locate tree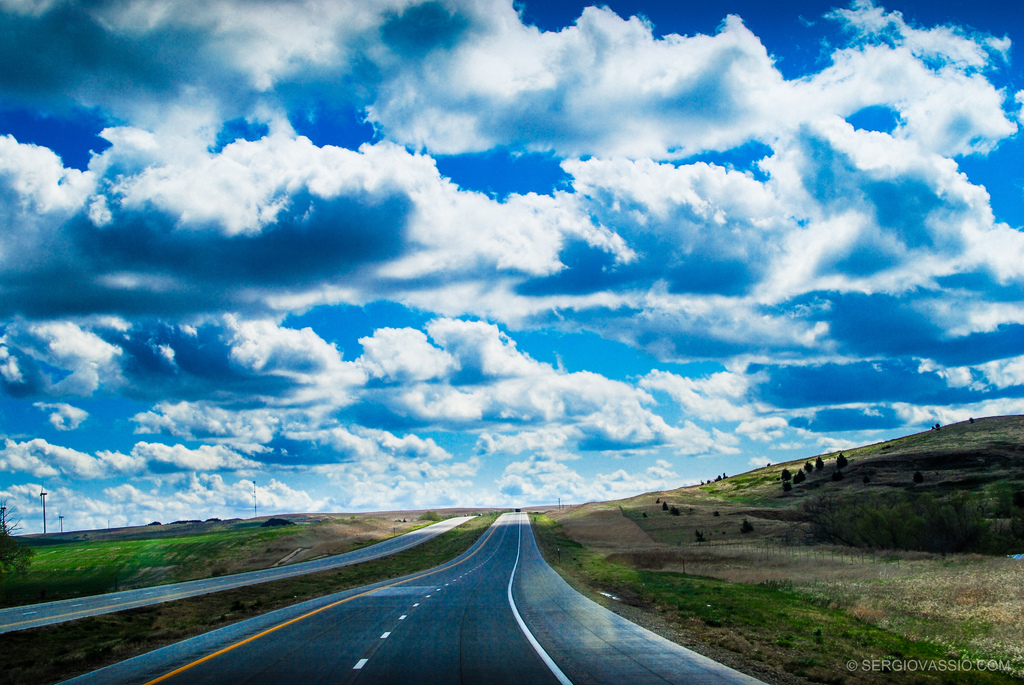
{"left": 834, "top": 449, "right": 850, "bottom": 472}
